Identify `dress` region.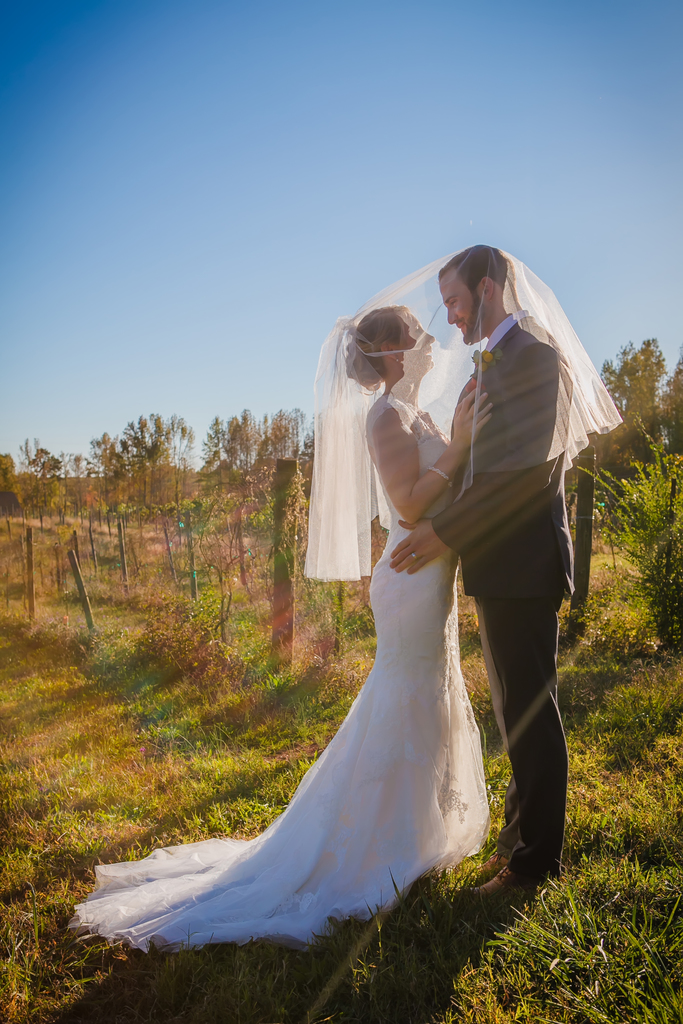
Region: [83,403,490,959].
